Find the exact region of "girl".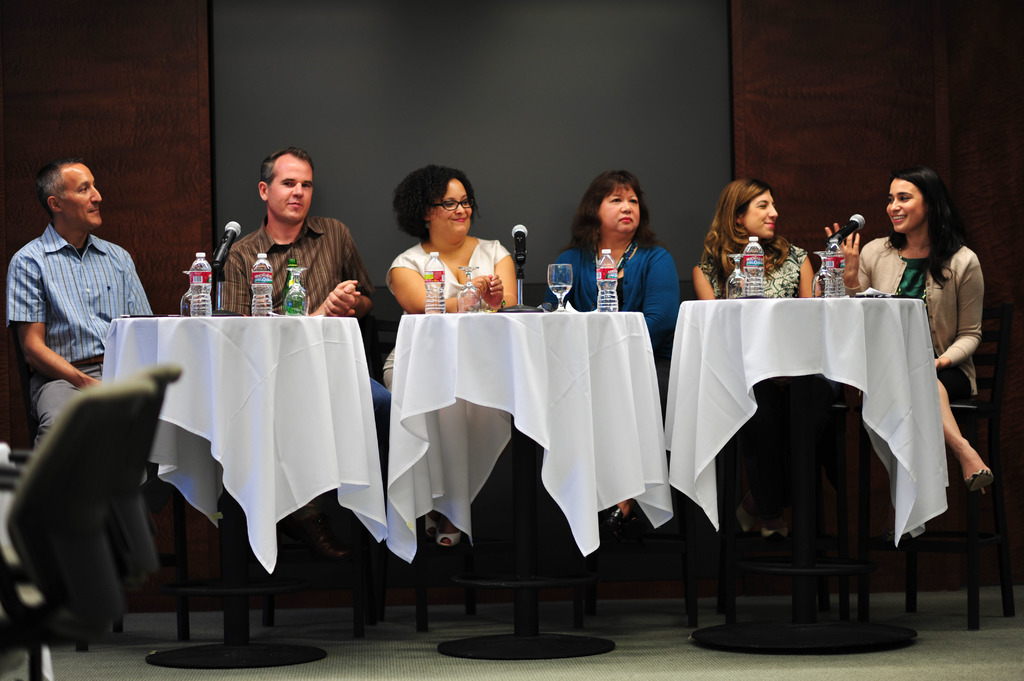
Exact region: (693, 178, 822, 541).
